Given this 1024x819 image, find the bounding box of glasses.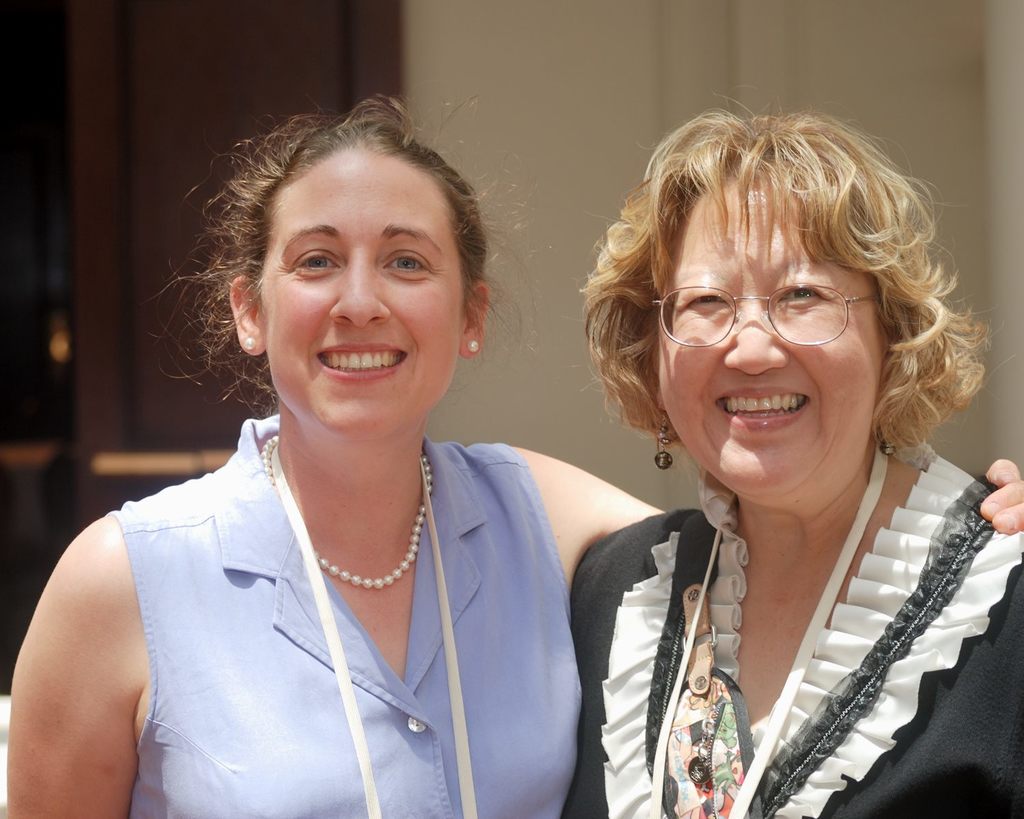
(651,286,875,347).
